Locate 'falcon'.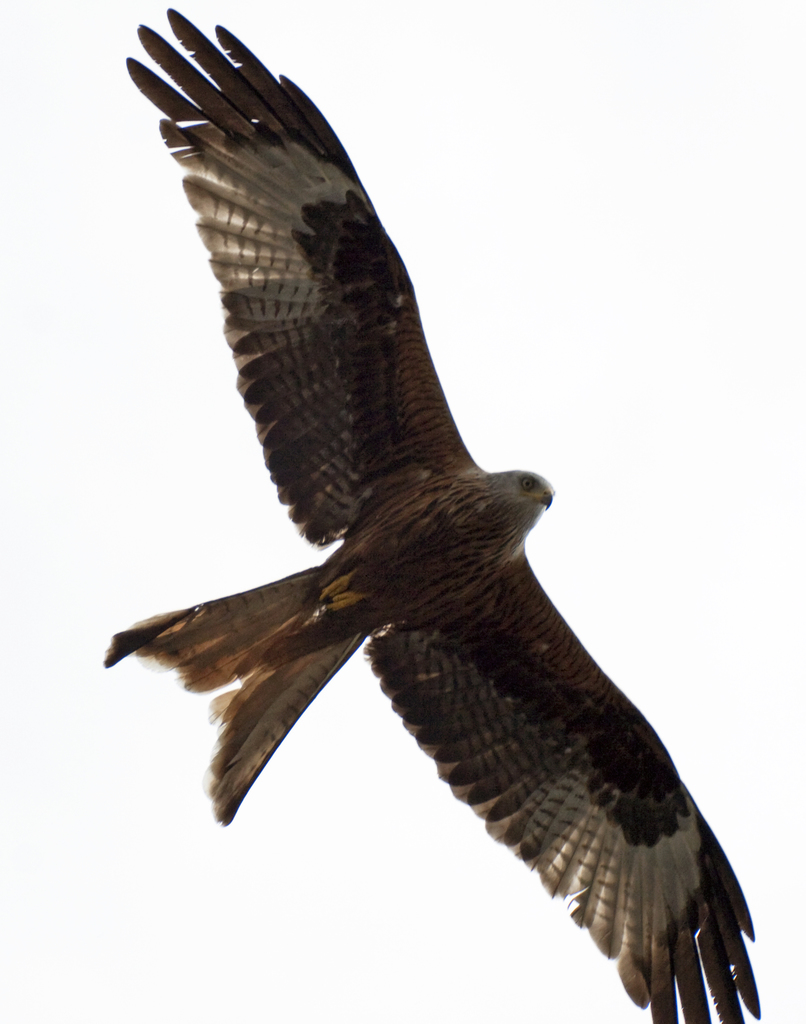
Bounding box: bbox(100, 4, 754, 1023).
